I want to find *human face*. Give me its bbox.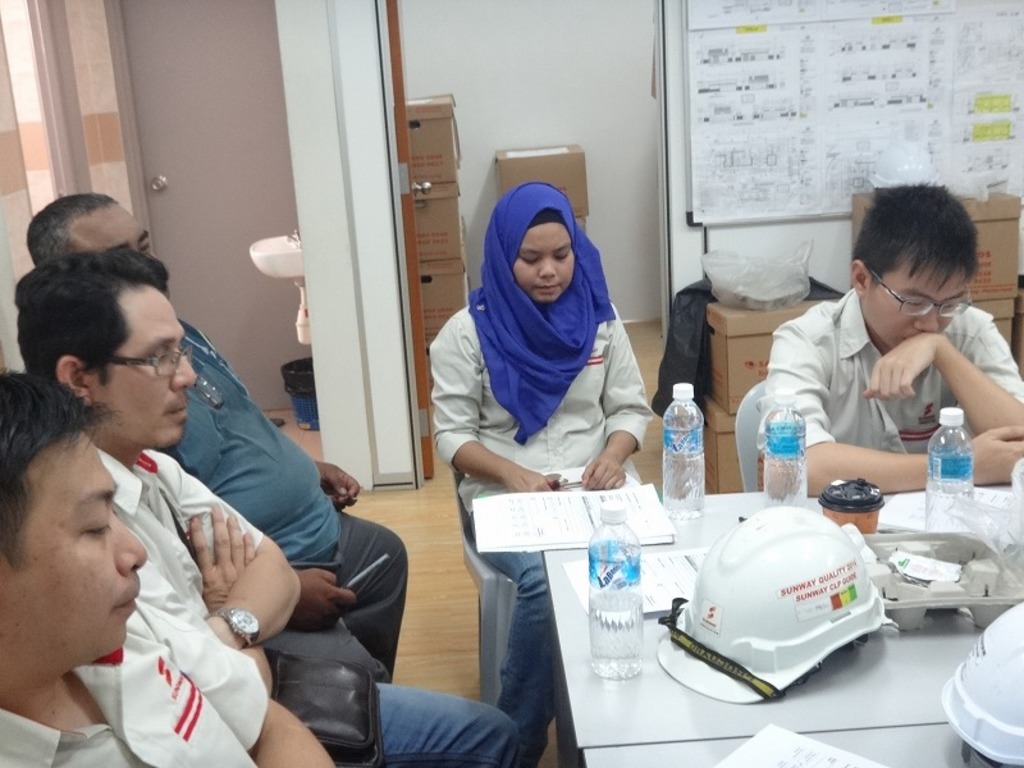
select_region(95, 287, 196, 445).
